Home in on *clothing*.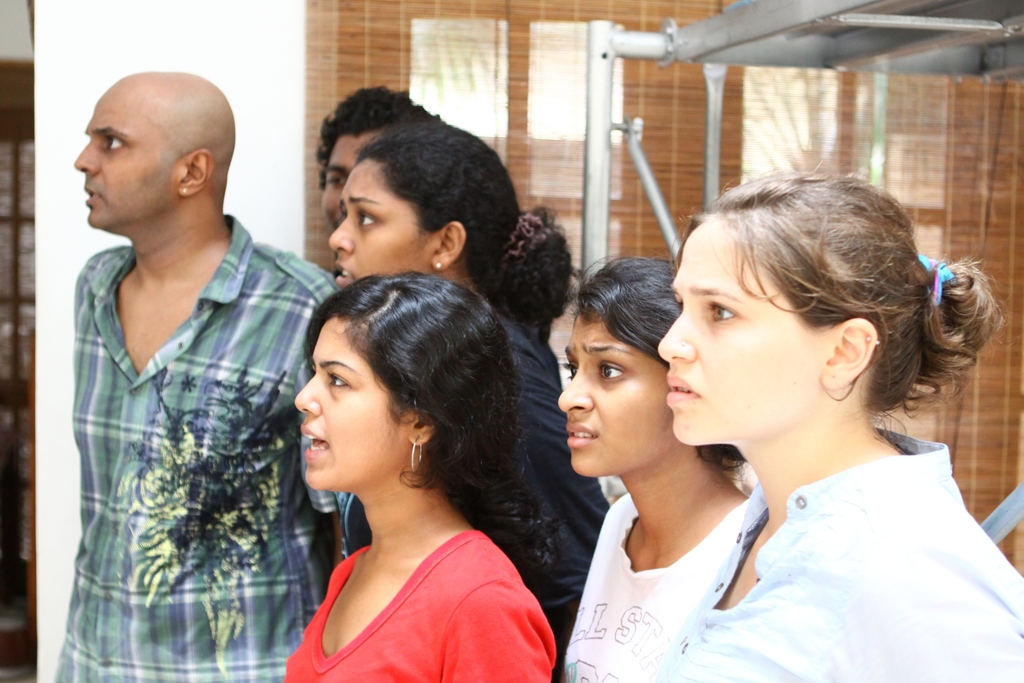
Homed in at (259, 531, 560, 682).
